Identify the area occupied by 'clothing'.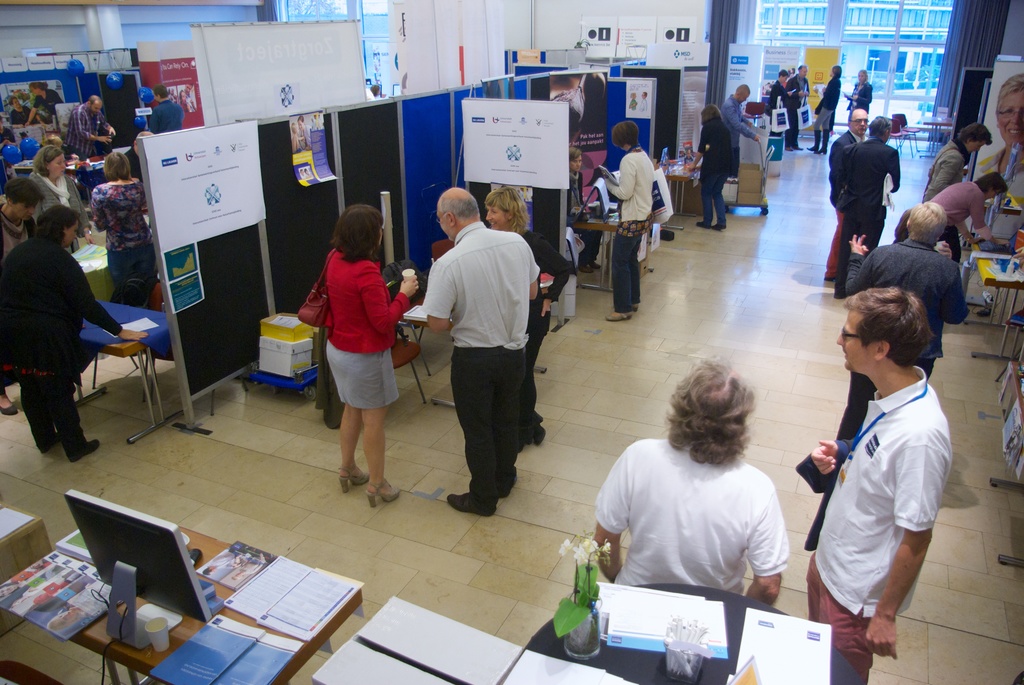
Area: [left=600, top=145, right=655, bottom=308].
